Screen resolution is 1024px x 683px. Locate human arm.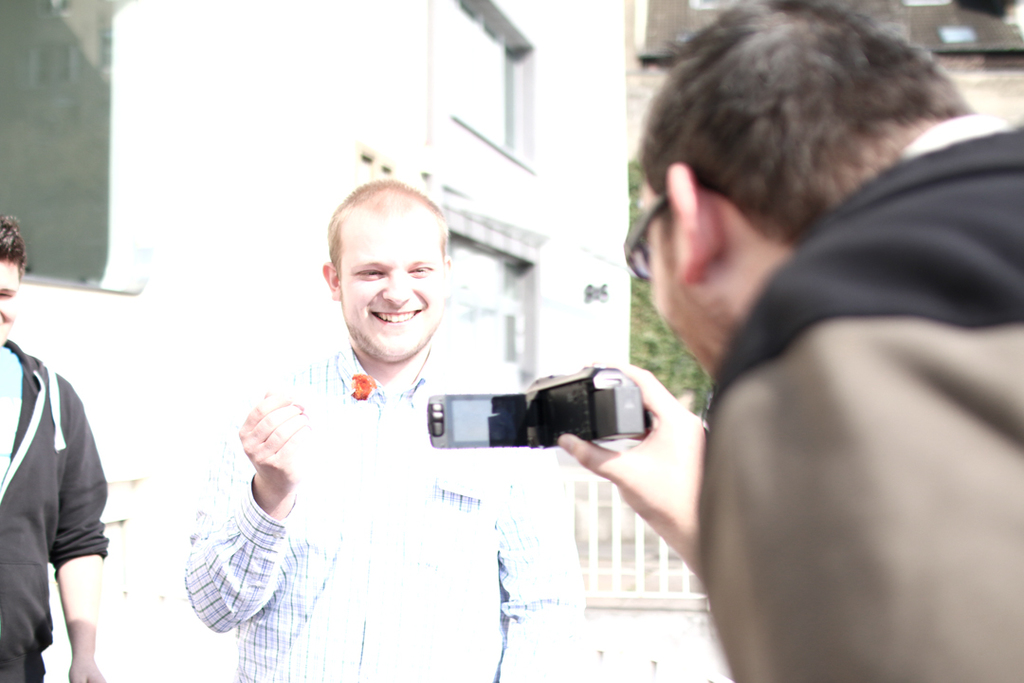
detection(47, 388, 132, 682).
